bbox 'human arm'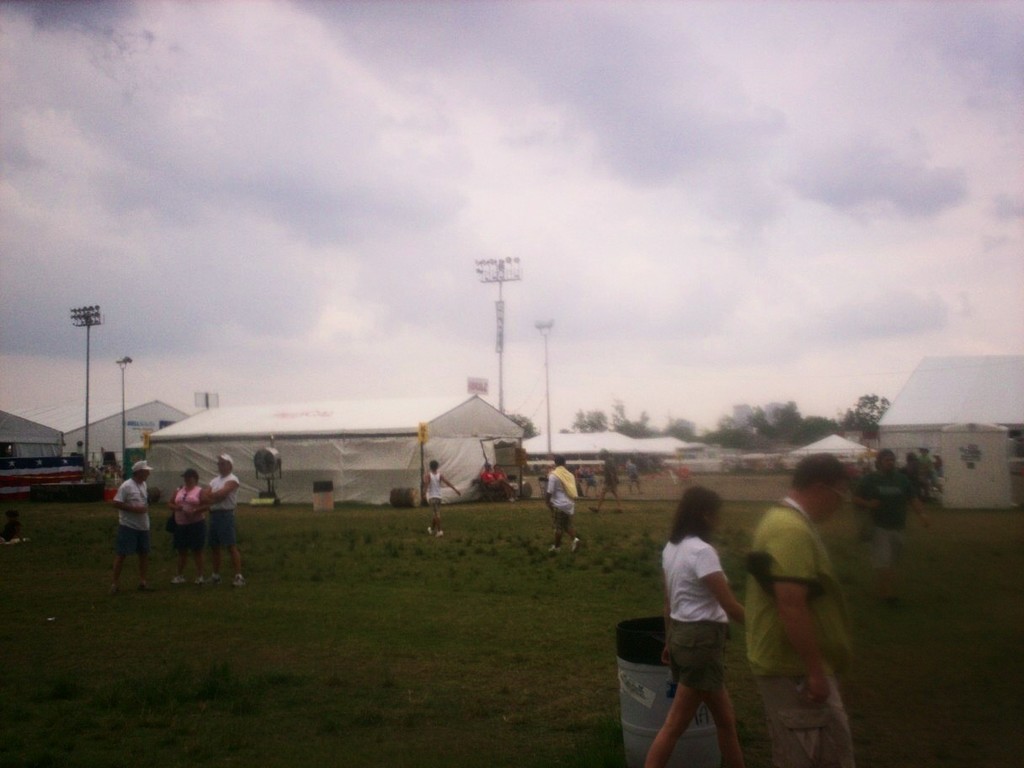
709,543,755,647
